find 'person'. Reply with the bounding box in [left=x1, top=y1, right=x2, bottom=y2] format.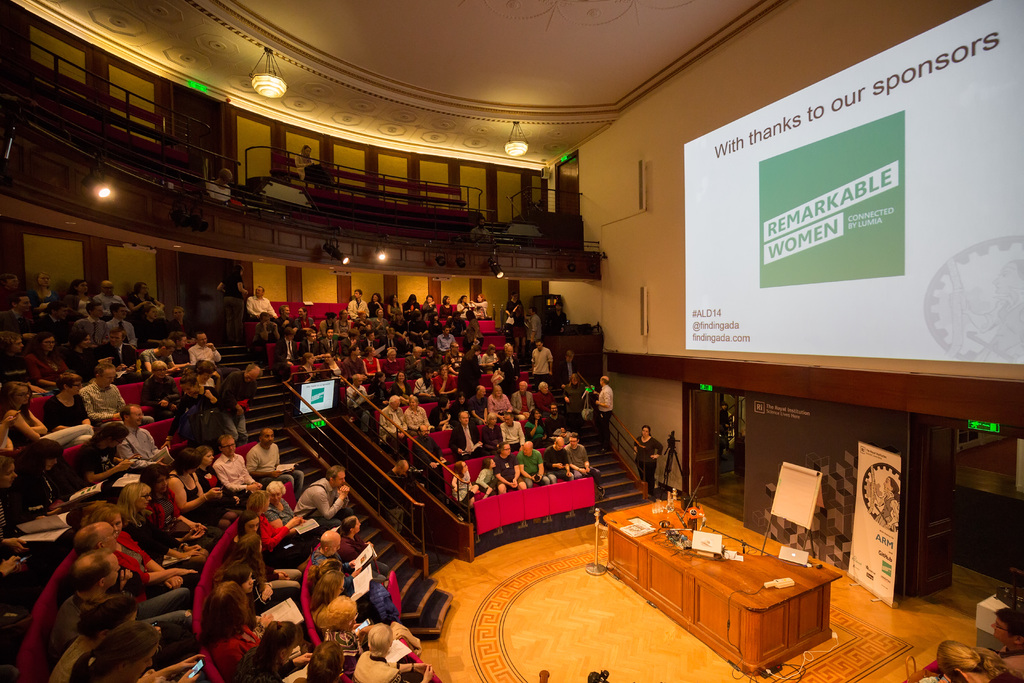
[left=876, top=481, right=902, bottom=531].
